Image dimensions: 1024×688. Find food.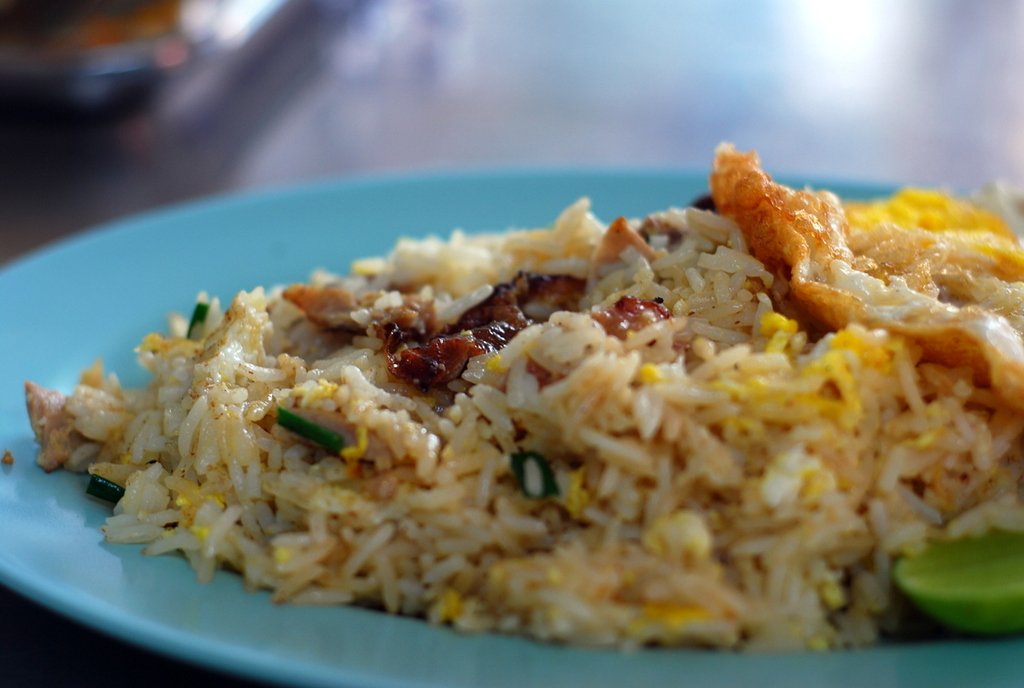
<box>45,144,1005,643</box>.
